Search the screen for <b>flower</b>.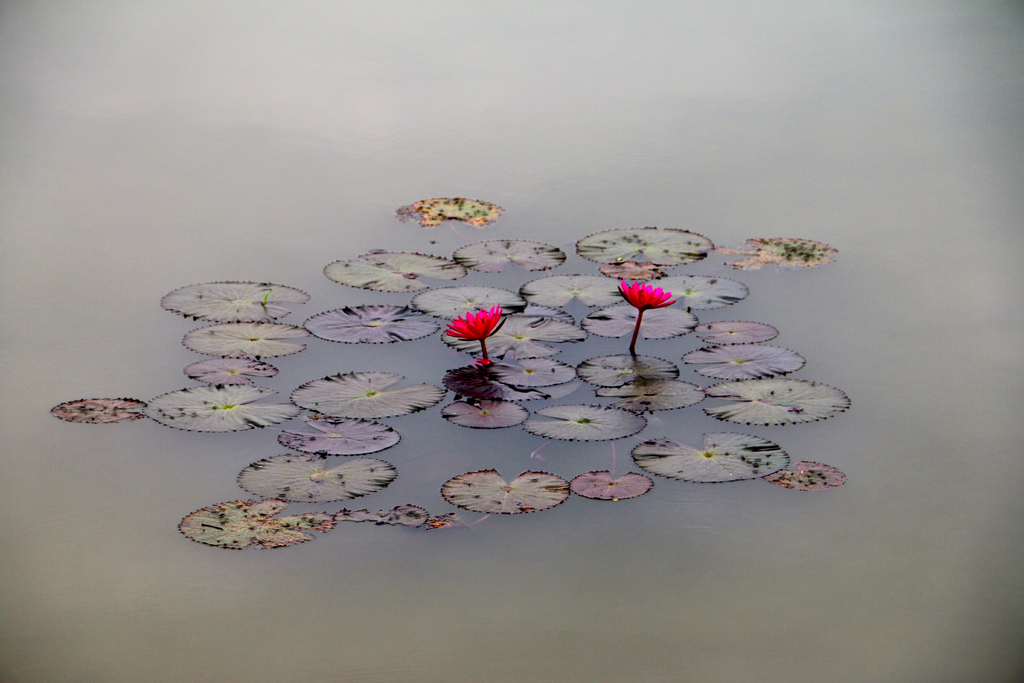
Found at [left=444, top=302, right=504, bottom=345].
